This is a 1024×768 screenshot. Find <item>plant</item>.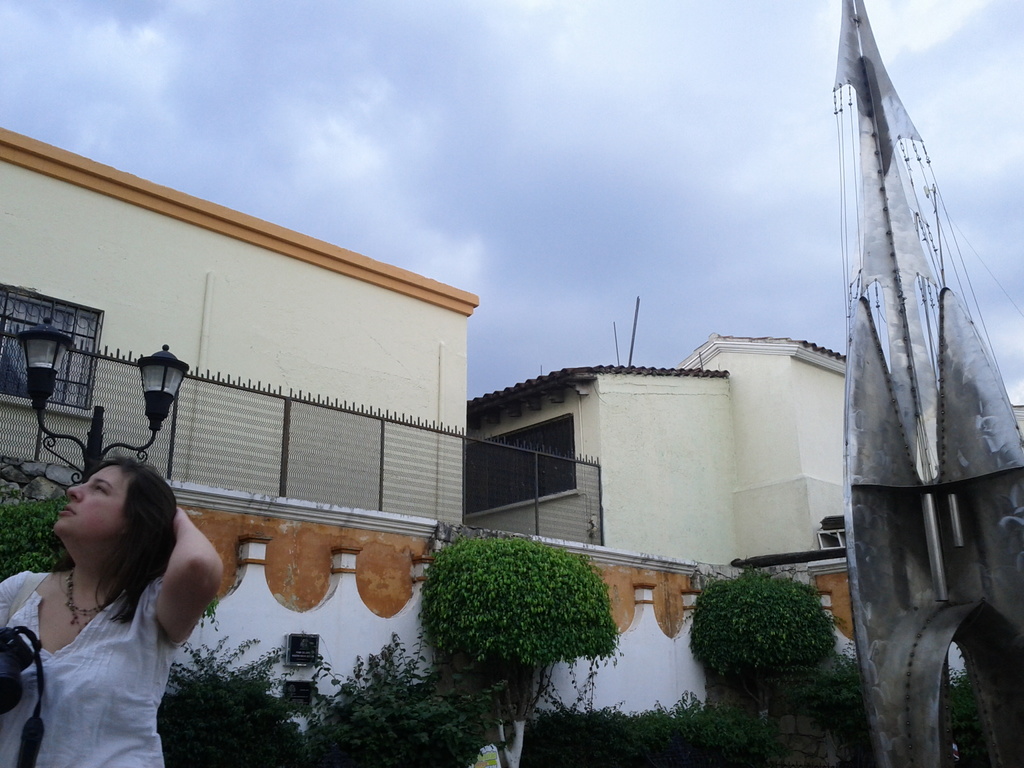
Bounding box: 153/627/340/767.
